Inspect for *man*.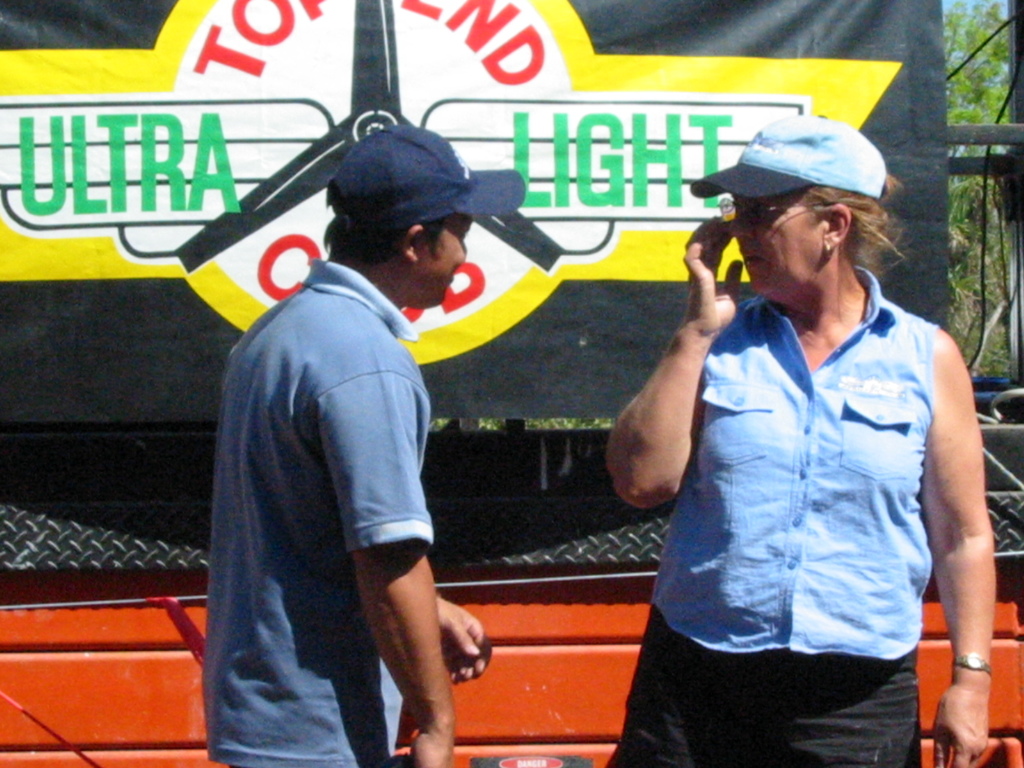
Inspection: 190,149,502,767.
